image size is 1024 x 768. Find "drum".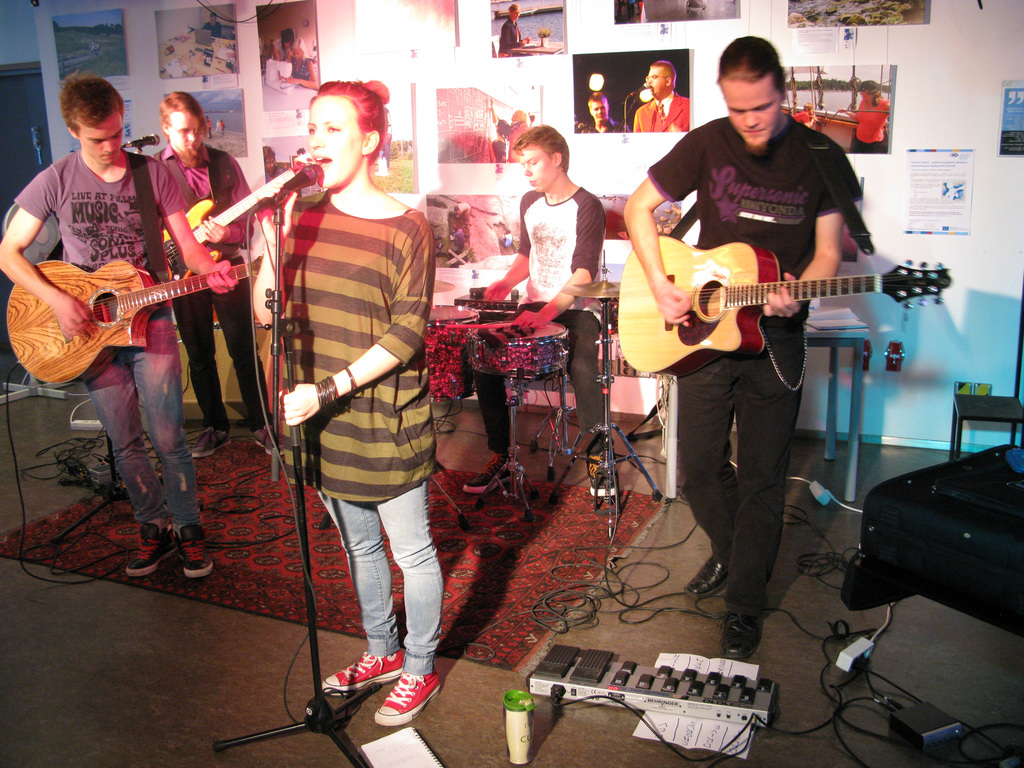
BBox(422, 302, 480, 400).
